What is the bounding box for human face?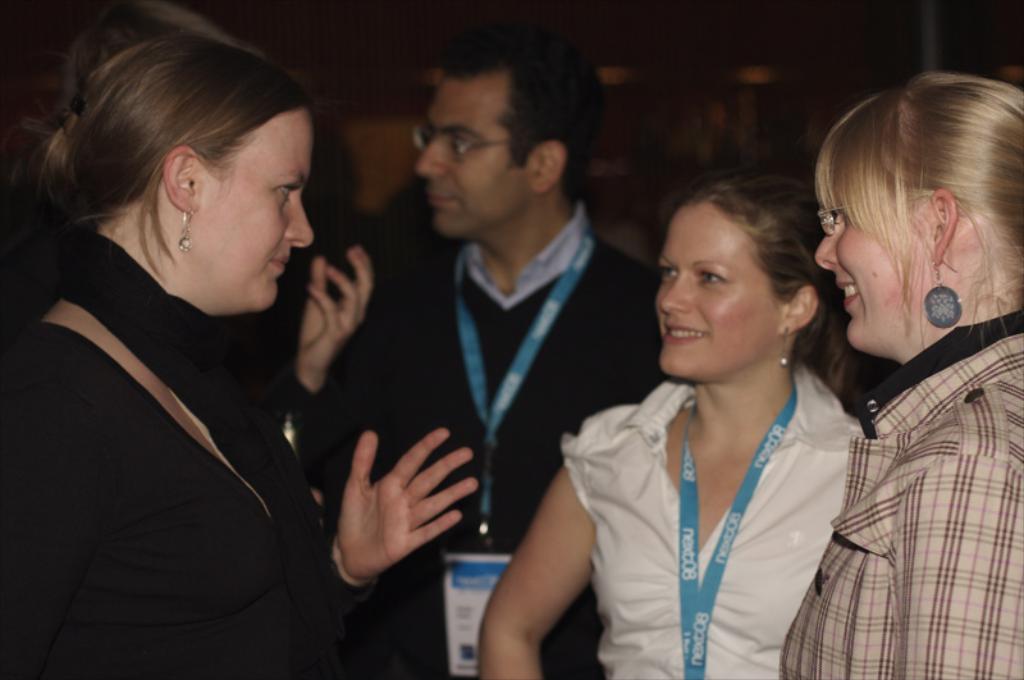
{"left": 198, "top": 111, "right": 321, "bottom": 309}.
